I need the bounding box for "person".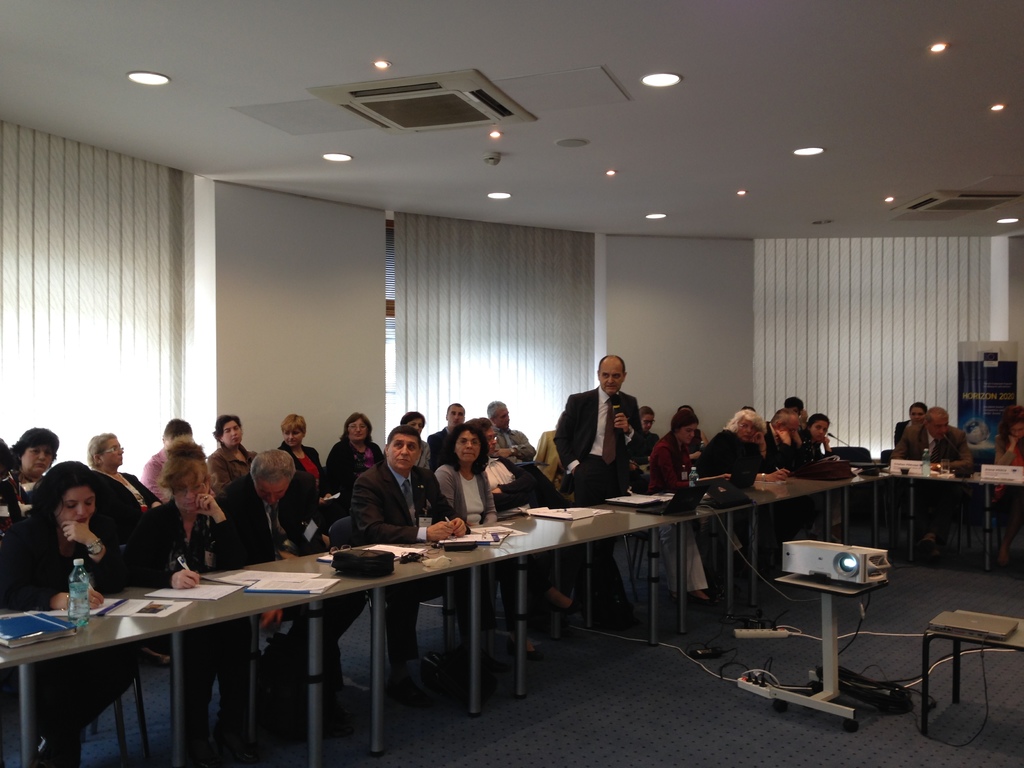
Here it is: 896 404 973 481.
